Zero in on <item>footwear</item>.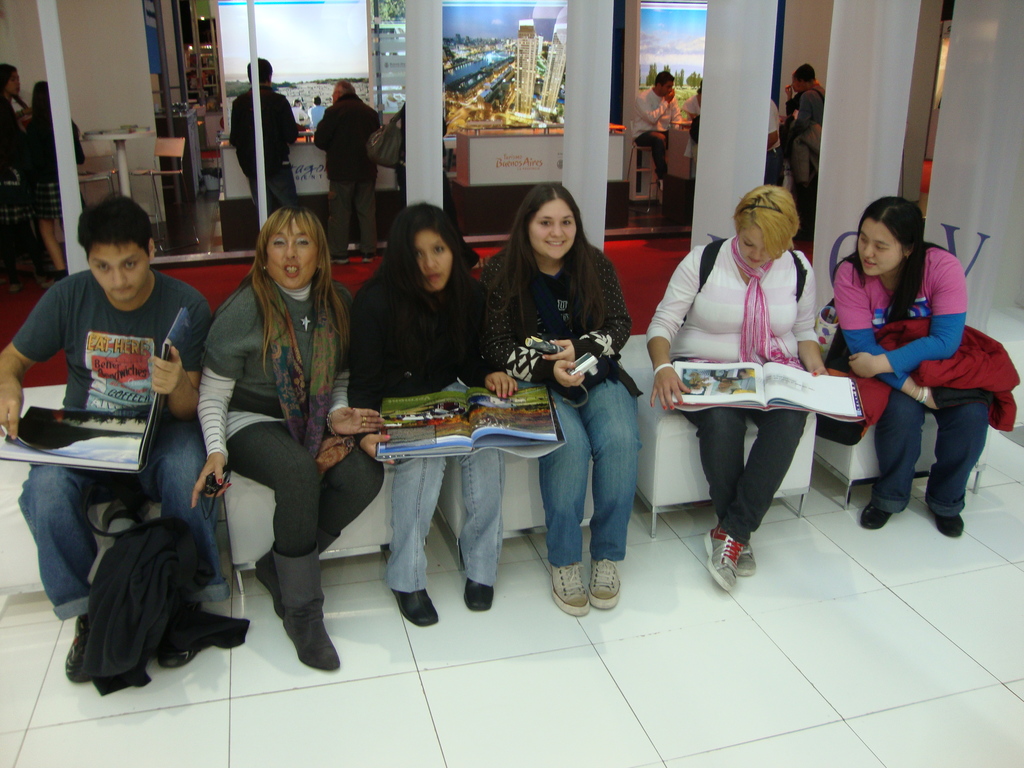
Zeroed in: 389:588:440:628.
